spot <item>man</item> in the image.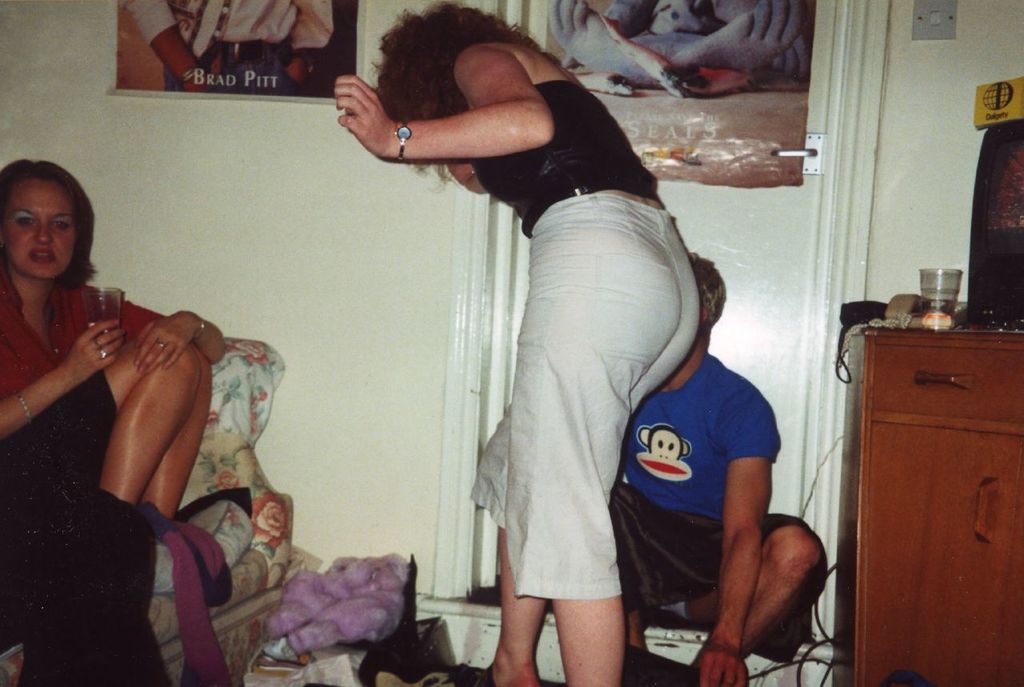
<item>man</item> found at box(556, 186, 806, 677).
